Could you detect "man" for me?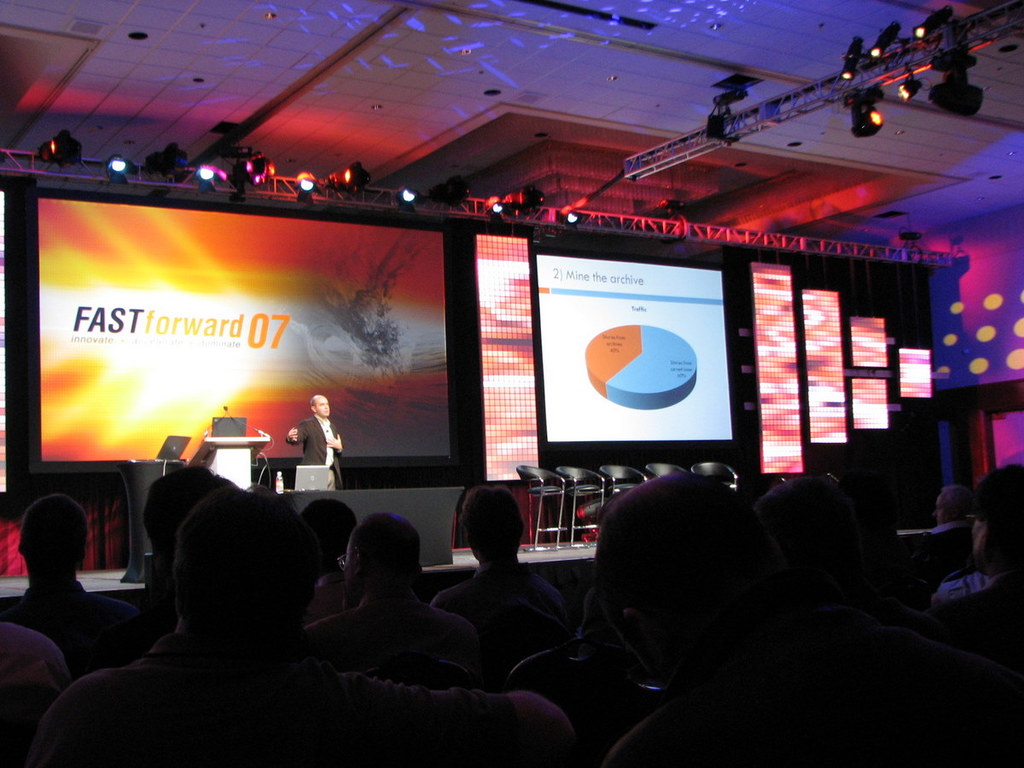
Detection result: {"left": 61, "top": 492, "right": 573, "bottom": 767}.
